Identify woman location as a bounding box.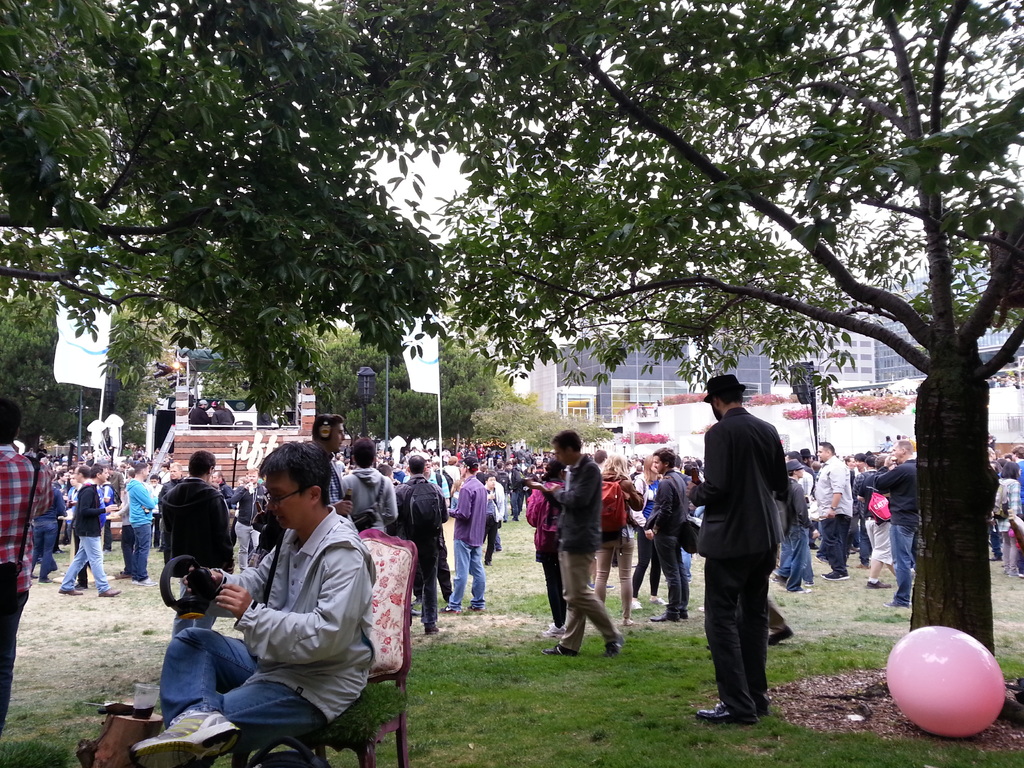
[left=524, top=458, right=575, bottom=631].
